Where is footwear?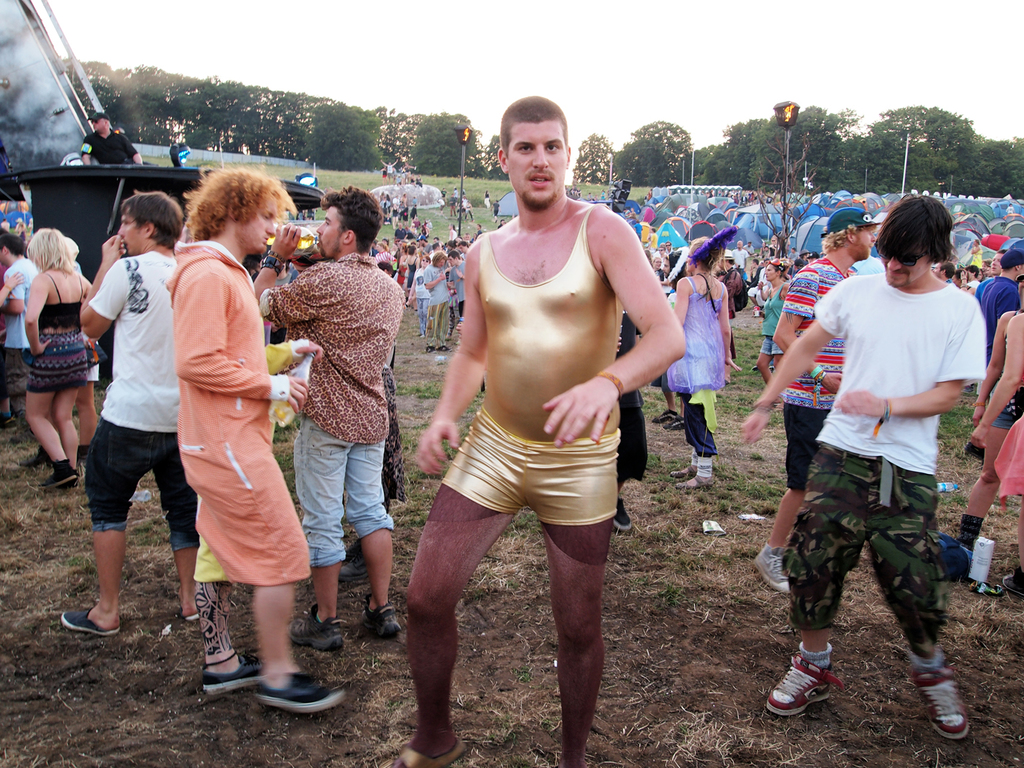
(368,602,409,635).
